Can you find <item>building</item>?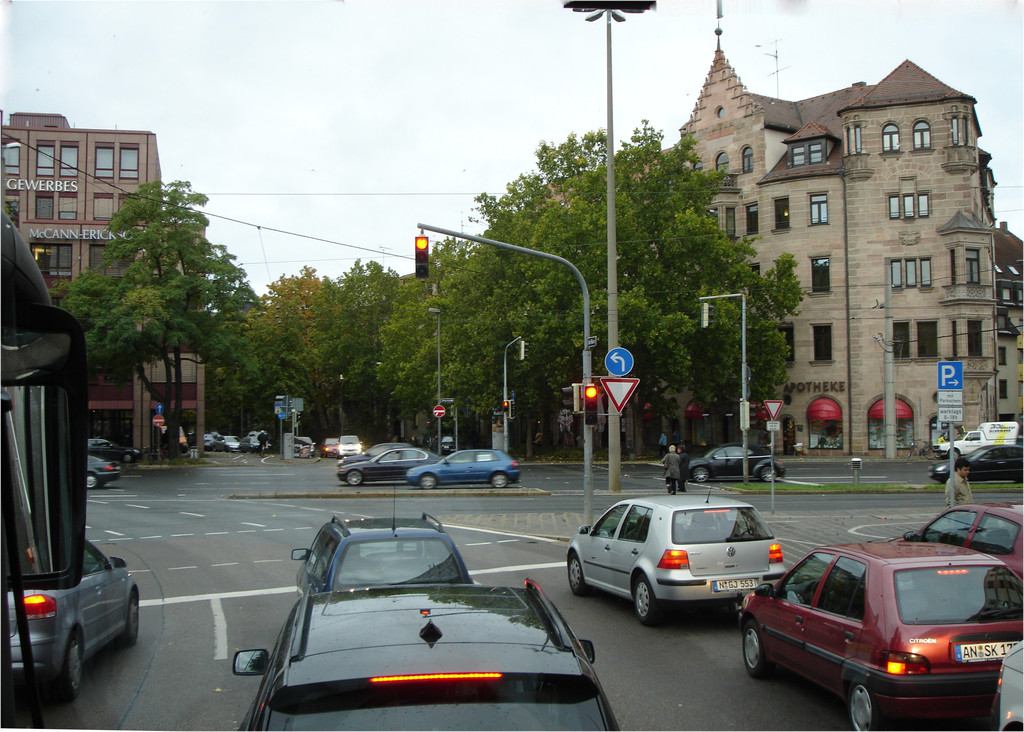
Yes, bounding box: left=0, top=110, right=205, bottom=463.
